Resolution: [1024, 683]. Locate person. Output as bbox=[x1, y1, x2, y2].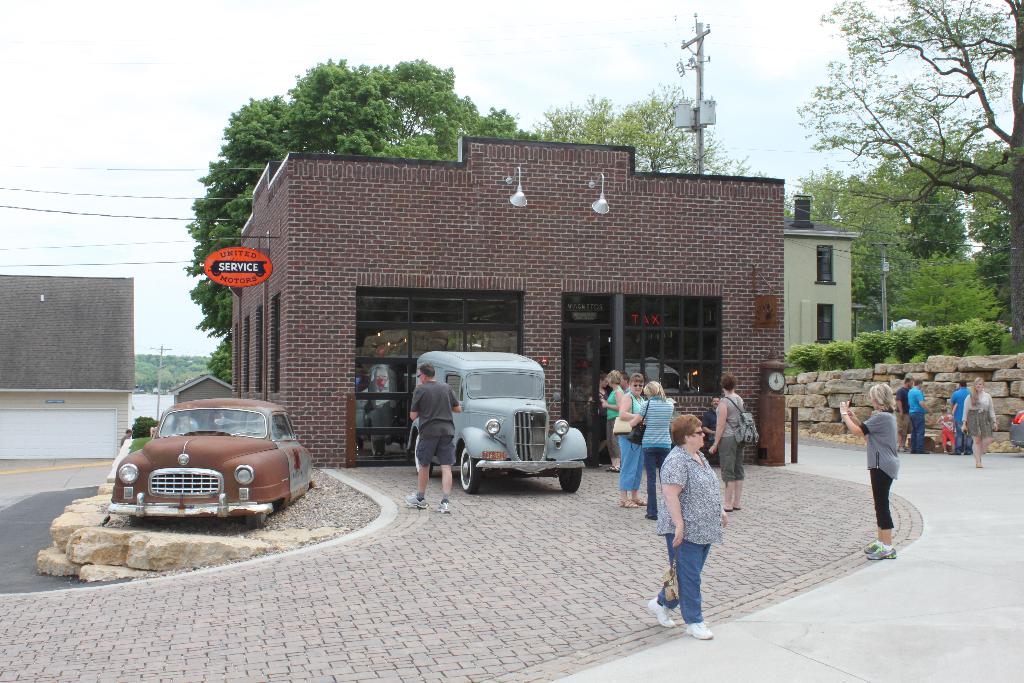
bbox=[892, 375, 916, 454].
